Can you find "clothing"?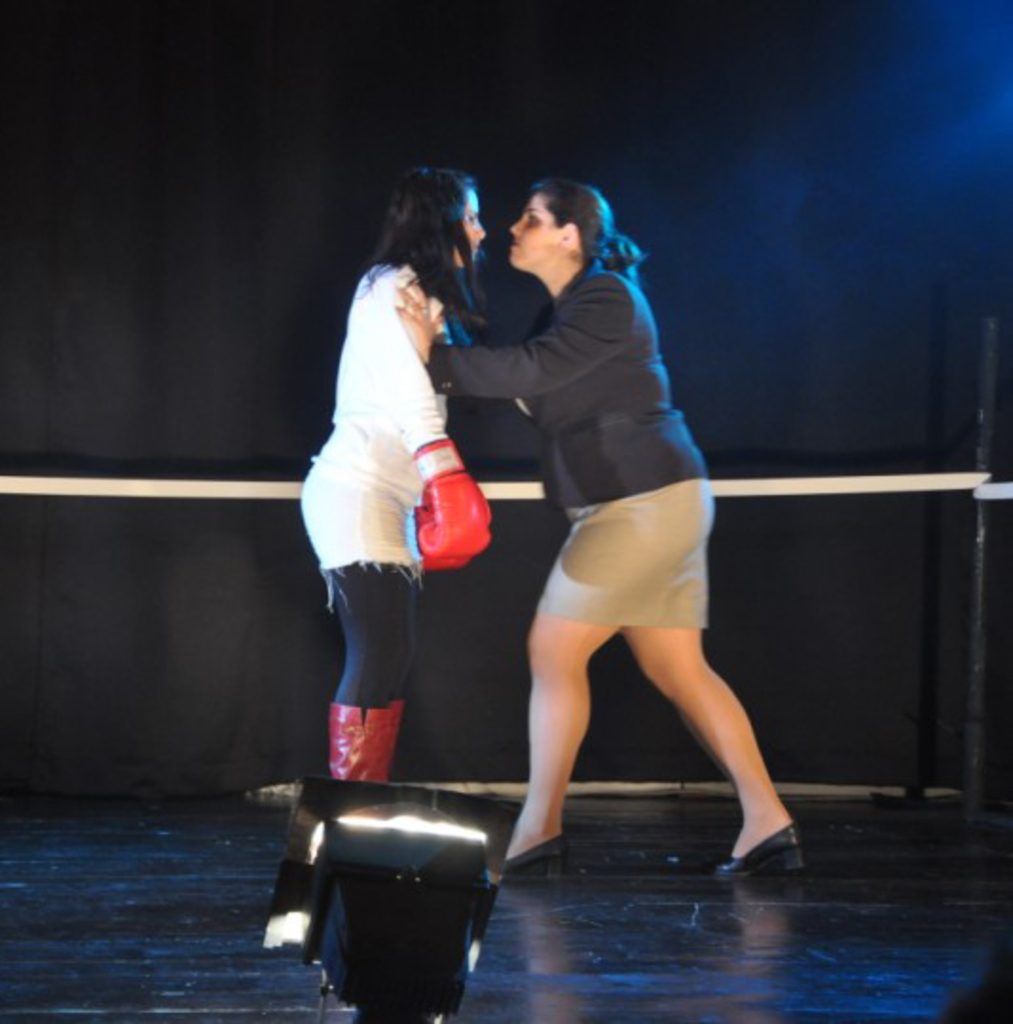
Yes, bounding box: (315, 195, 491, 700).
